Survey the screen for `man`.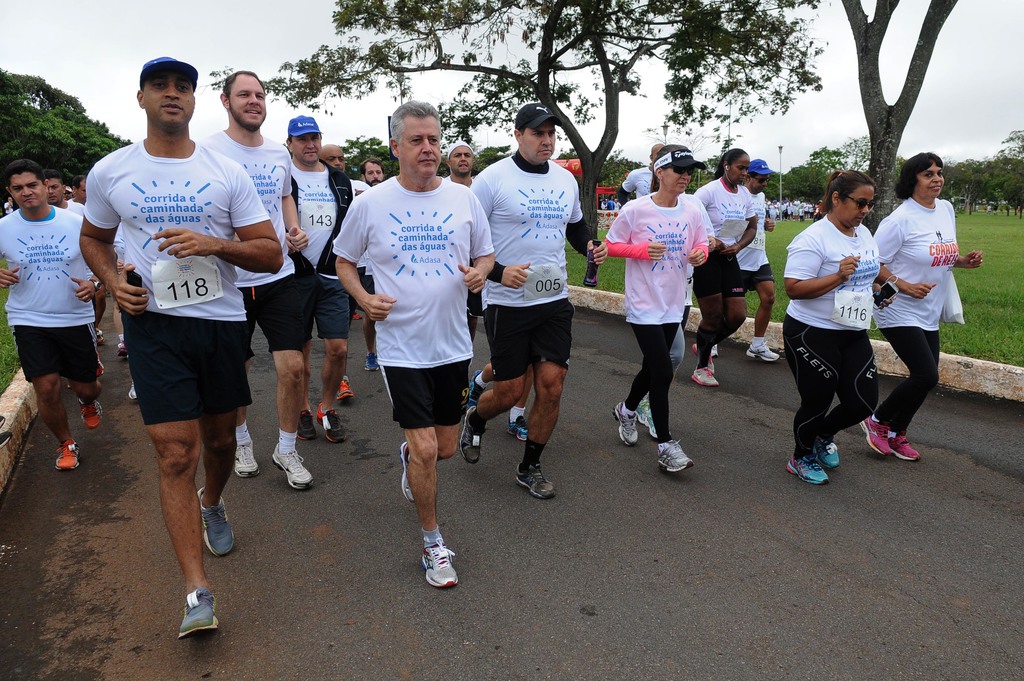
Survey found: crop(339, 125, 495, 573).
